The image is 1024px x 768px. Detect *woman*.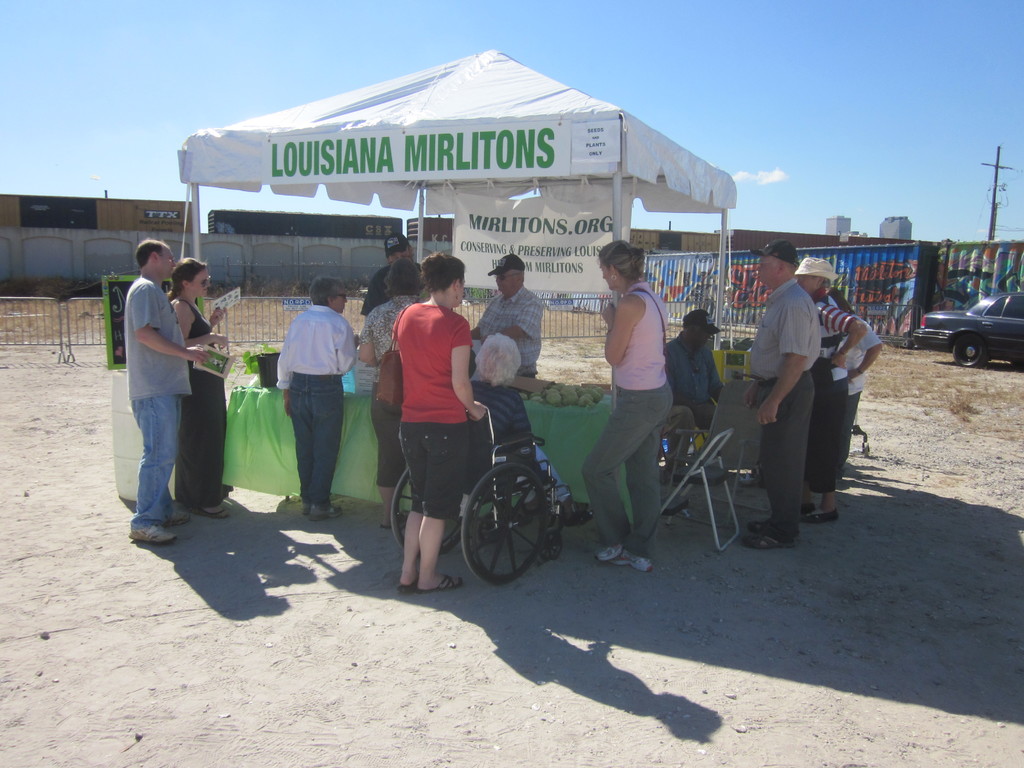
Detection: <region>468, 330, 588, 523</region>.
